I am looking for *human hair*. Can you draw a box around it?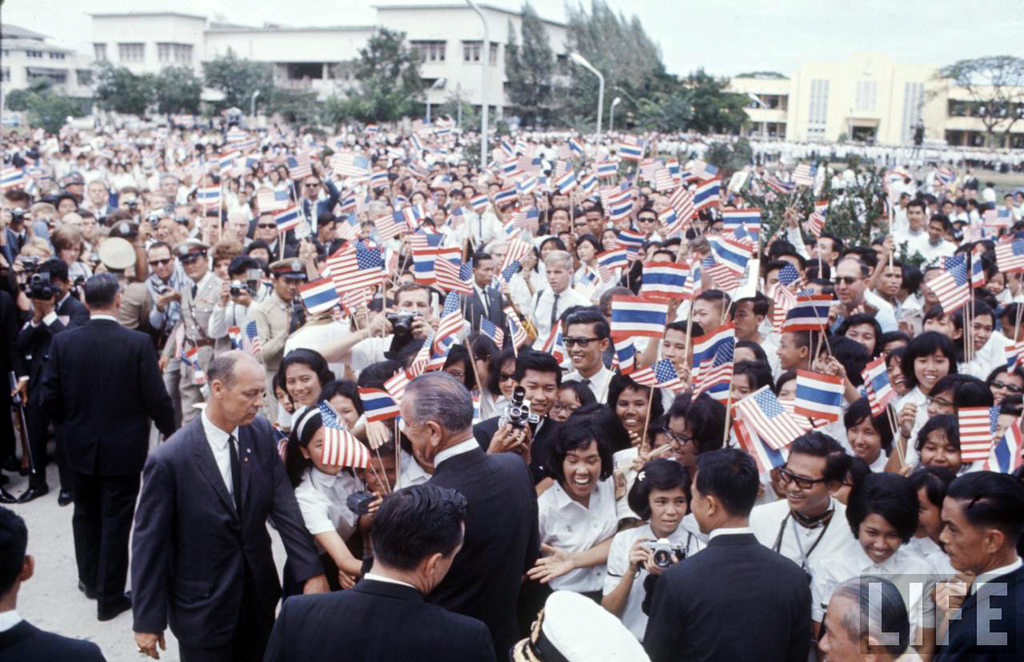
Sure, the bounding box is [667, 394, 739, 446].
